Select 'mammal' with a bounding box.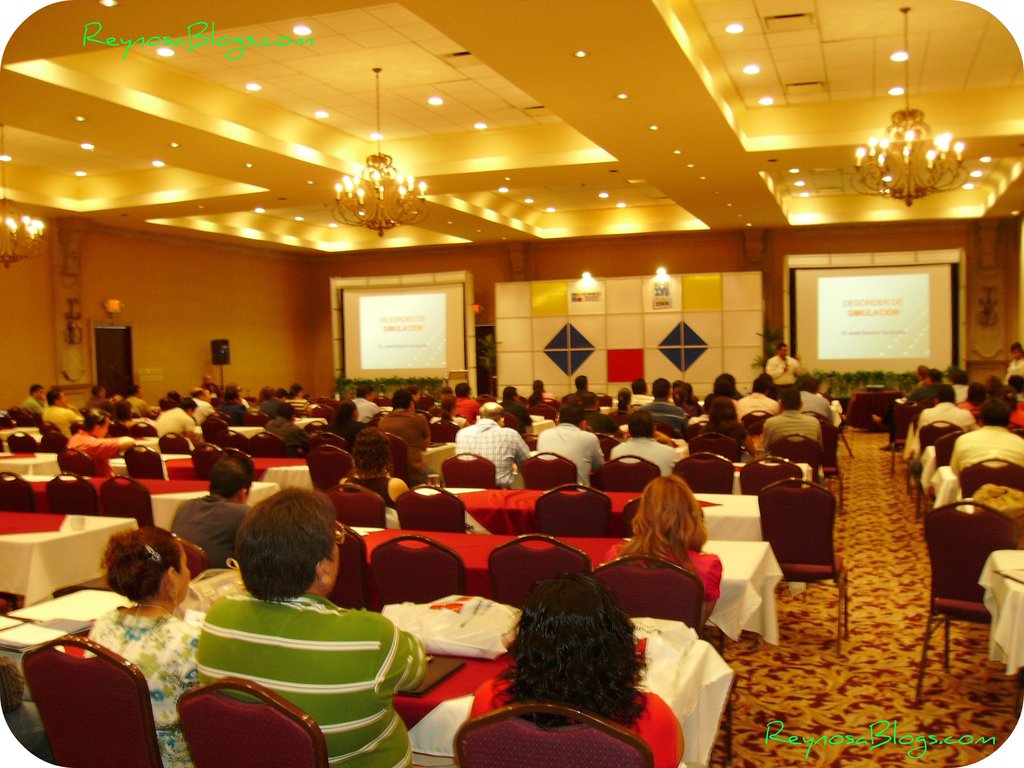
<region>451, 381, 483, 424</region>.
